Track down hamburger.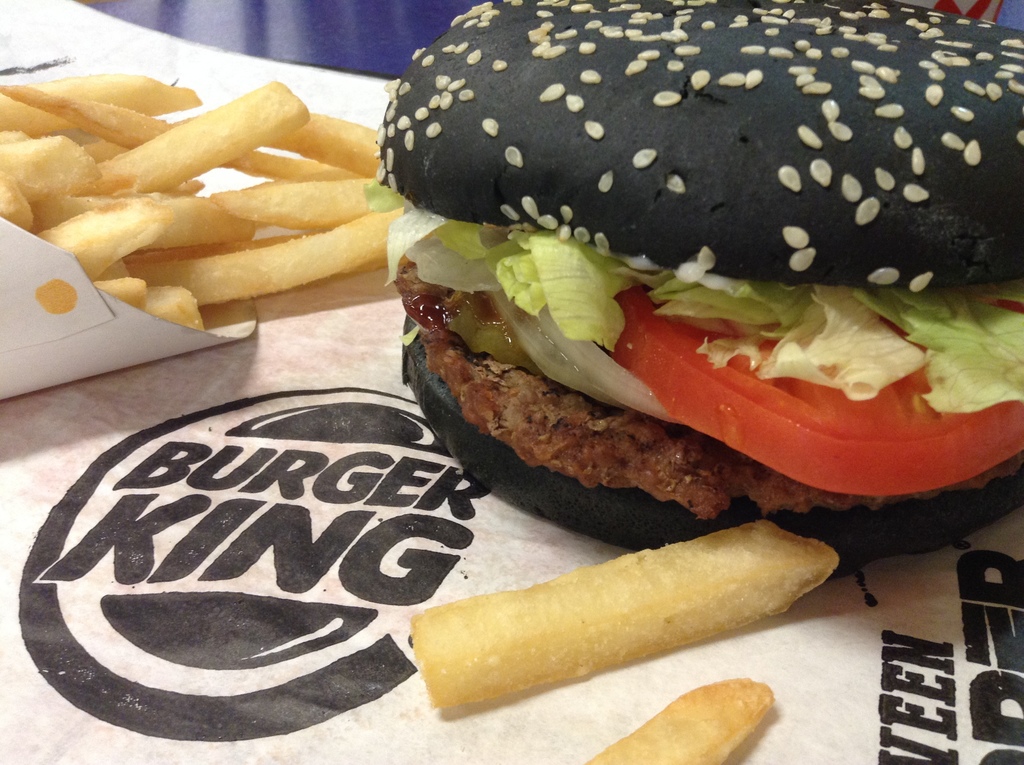
Tracked to box(371, 0, 1023, 578).
